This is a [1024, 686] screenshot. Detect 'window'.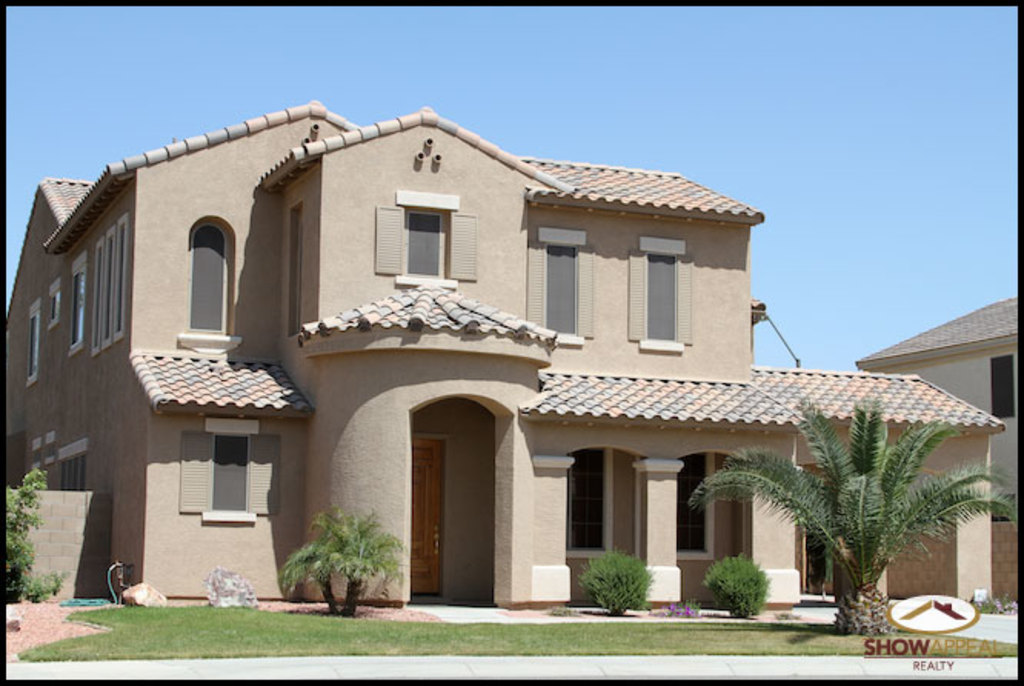
<bbox>52, 429, 98, 492</bbox>.
